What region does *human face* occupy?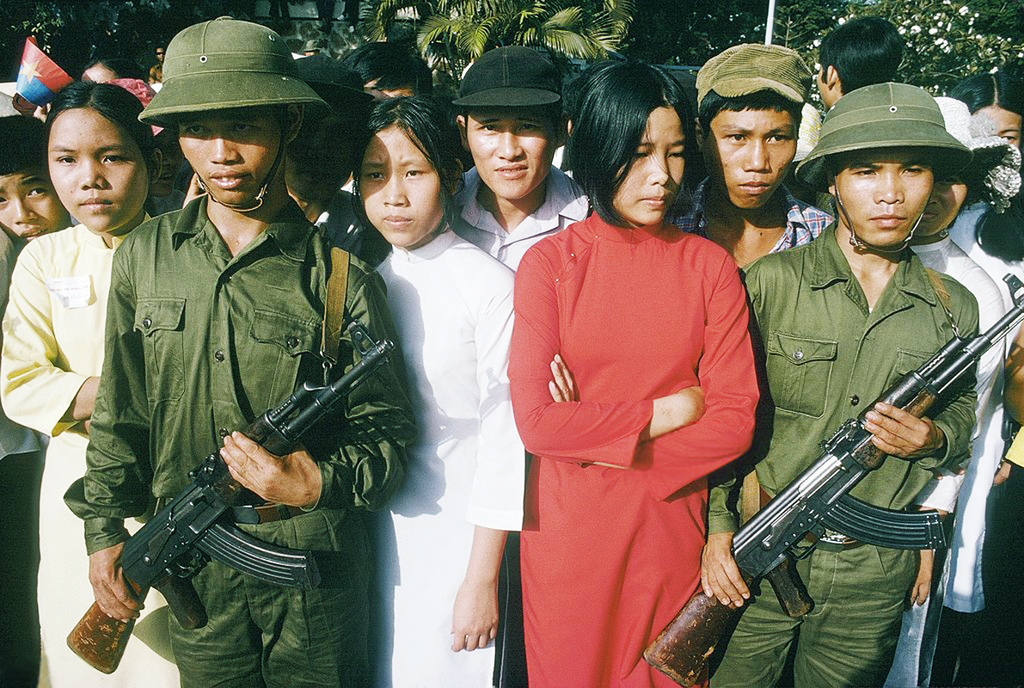
locate(969, 99, 1023, 153).
